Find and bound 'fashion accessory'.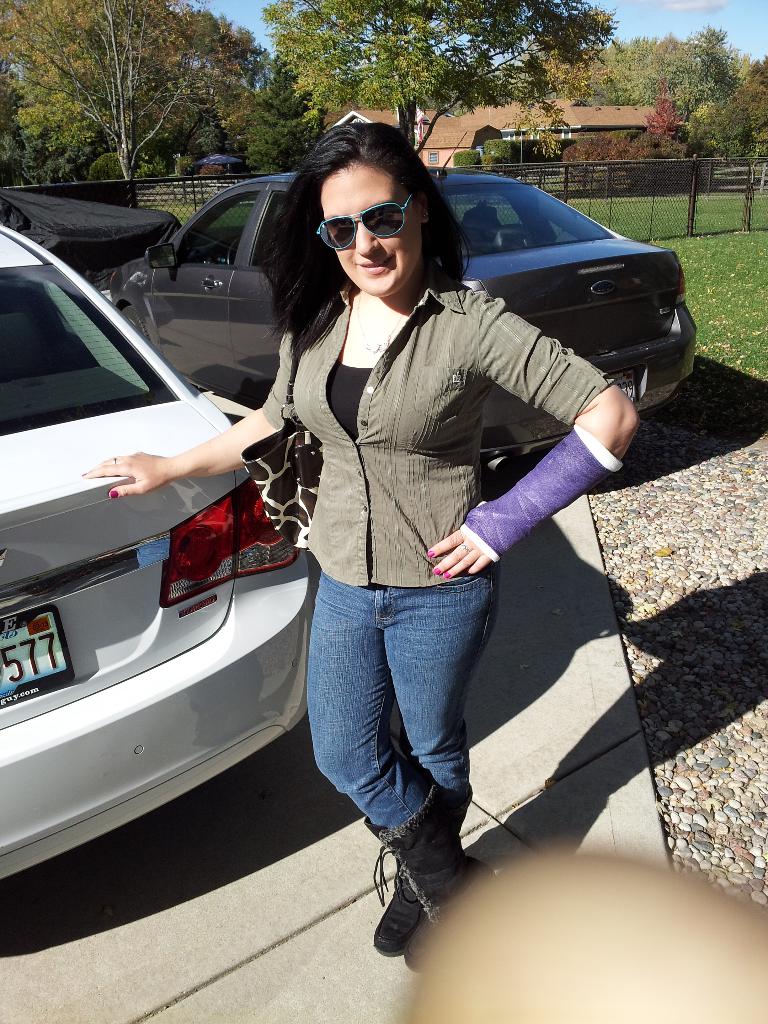
Bound: 378,788,477,965.
